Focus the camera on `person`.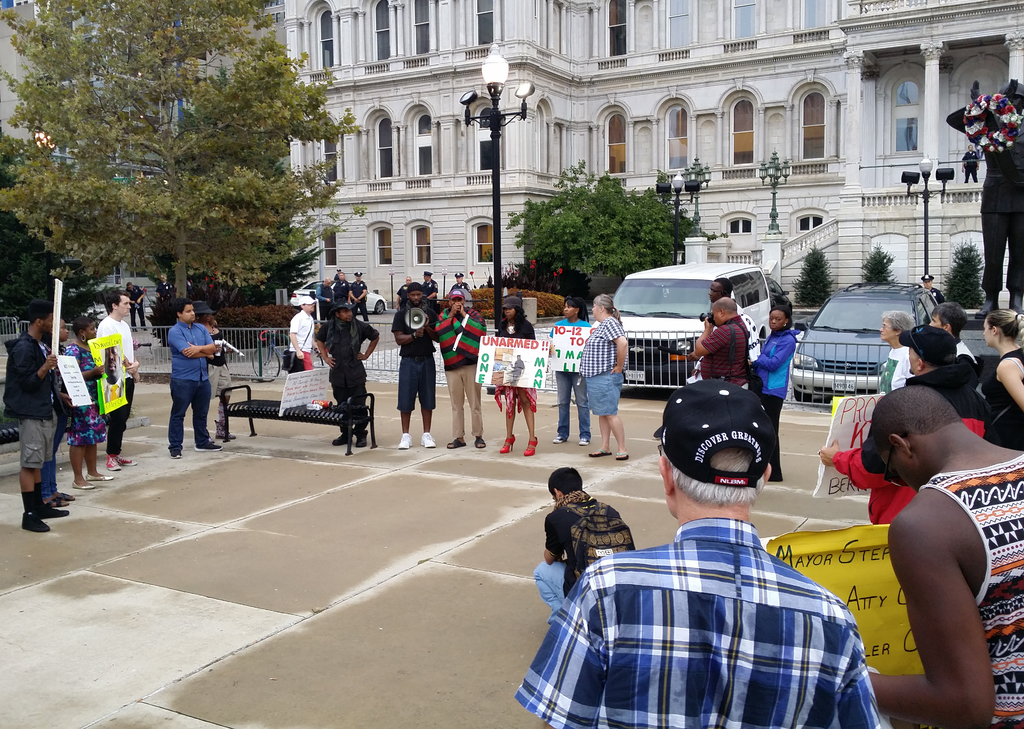
Focus region: 923,305,975,364.
